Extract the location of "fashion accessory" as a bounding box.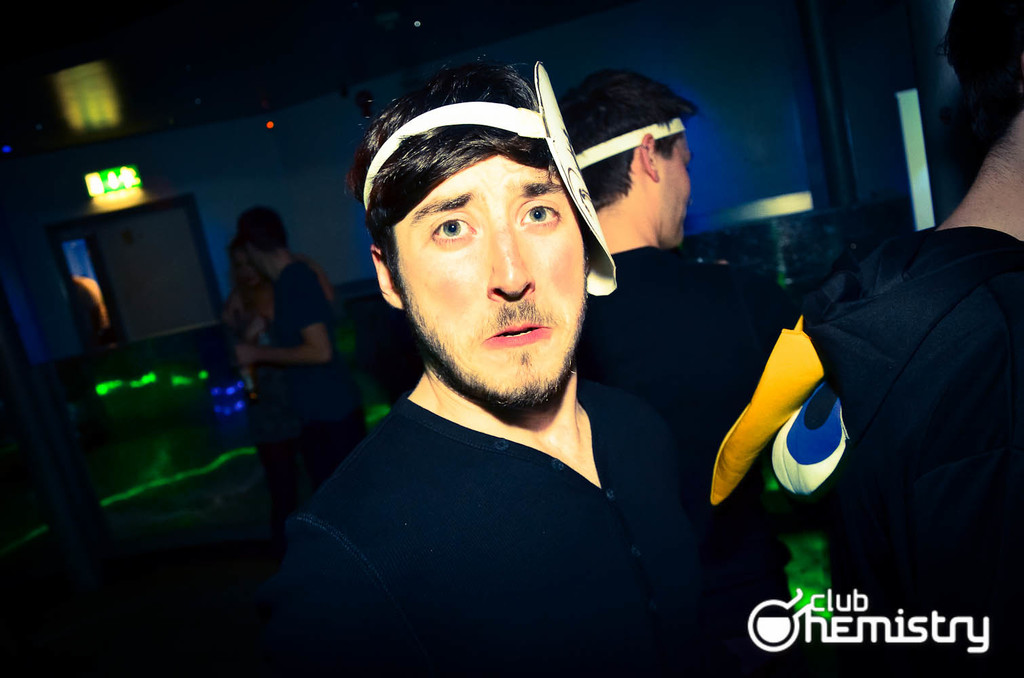
{"left": 578, "top": 116, "right": 688, "bottom": 172}.
